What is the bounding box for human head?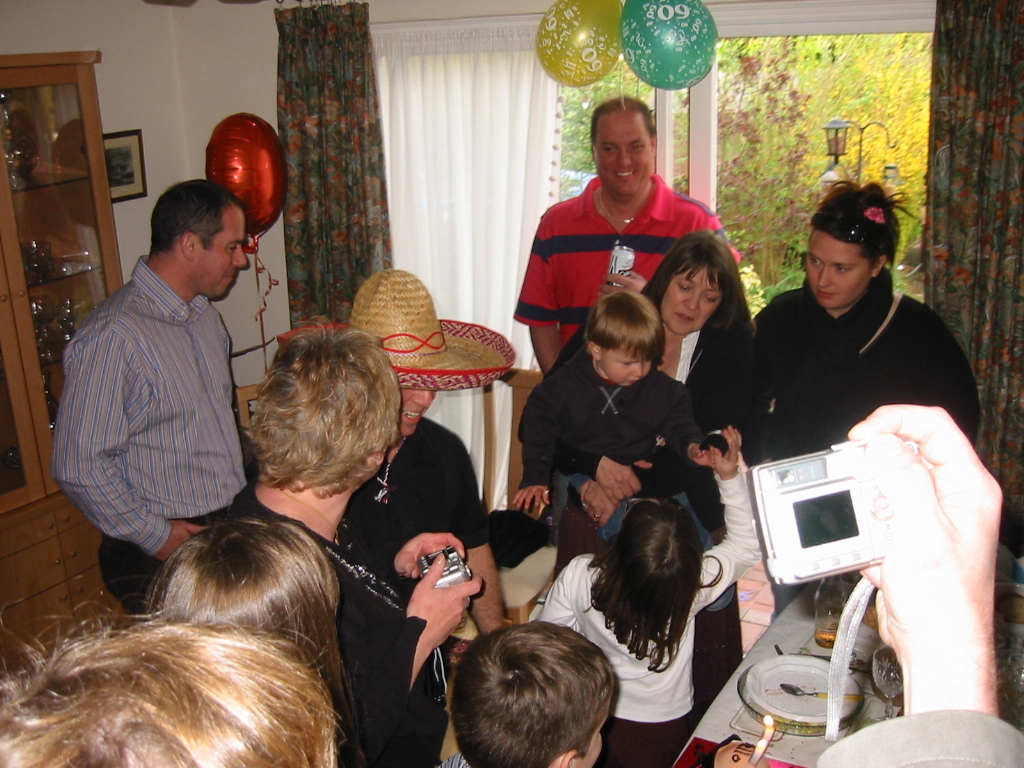
bbox=(393, 383, 446, 438).
